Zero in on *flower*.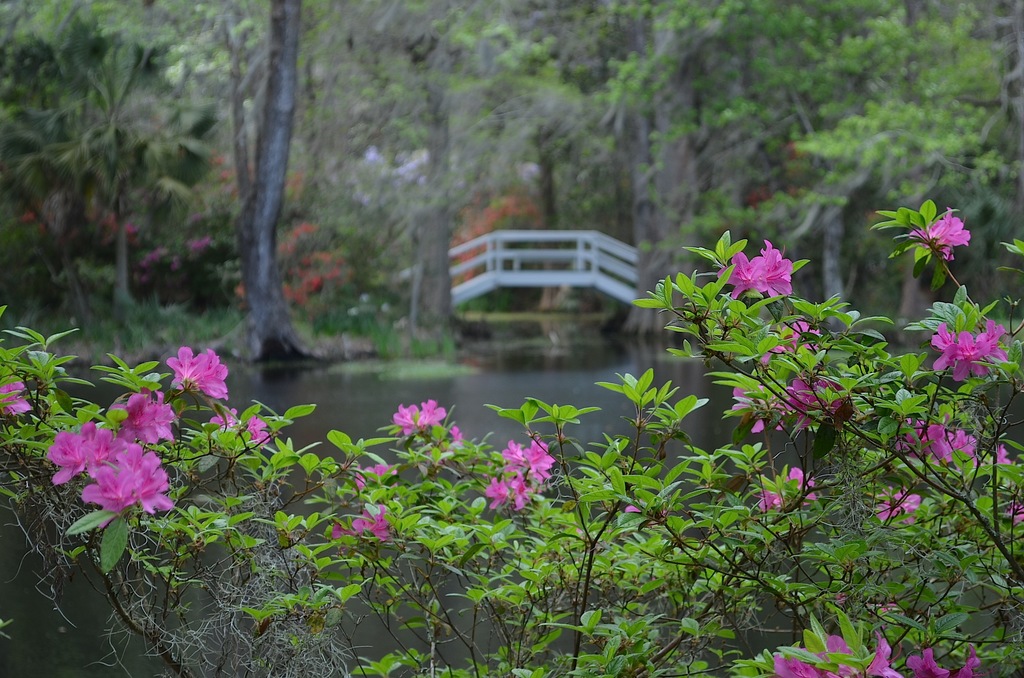
Zeroed in: box=[972, 316, 1006, 381].
